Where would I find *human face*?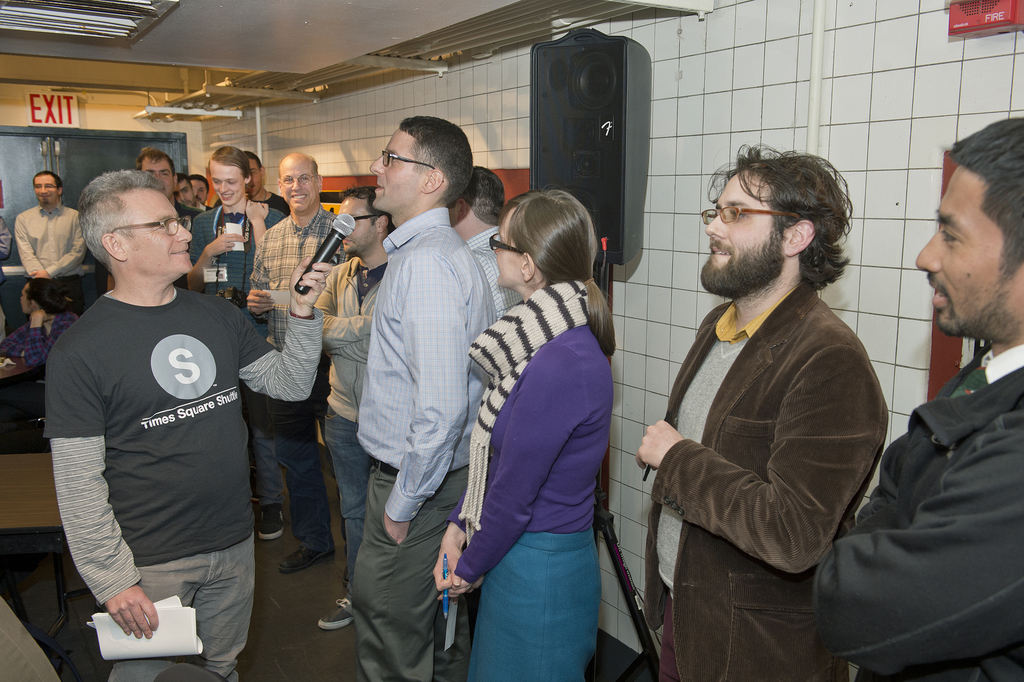
At box=[145, 159, 175, 190].
